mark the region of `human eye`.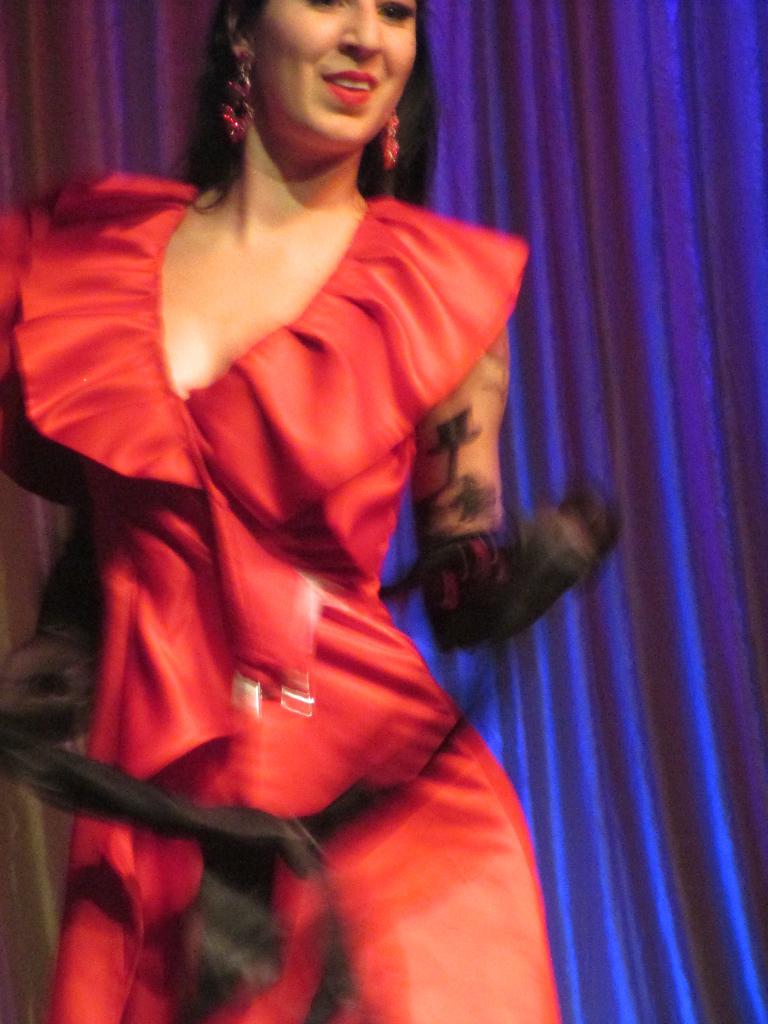
Region: region(312, 0, 348, 12).
